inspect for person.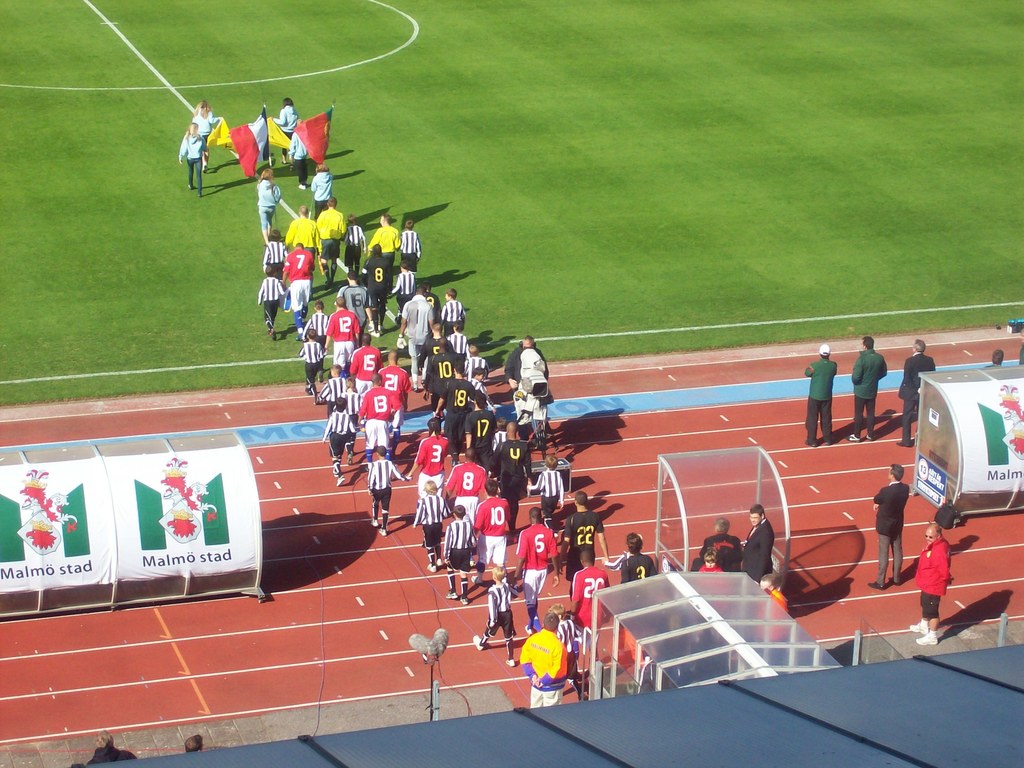
Inspection: (x1=463, y1=392, x2=496, y2=446).
